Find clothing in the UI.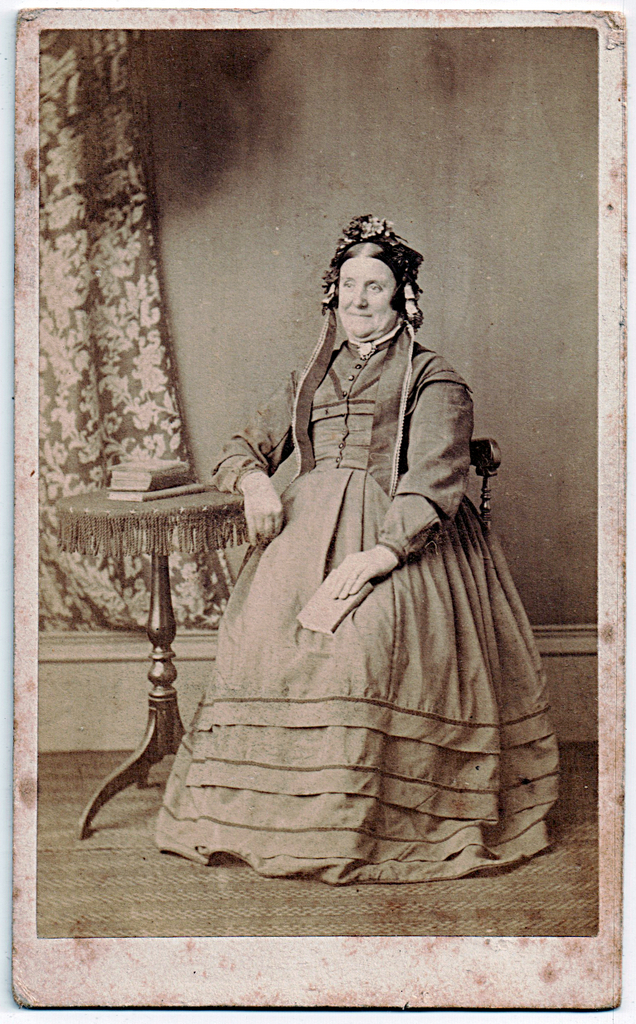
UI element at <box>152,309,562,886</box>.
